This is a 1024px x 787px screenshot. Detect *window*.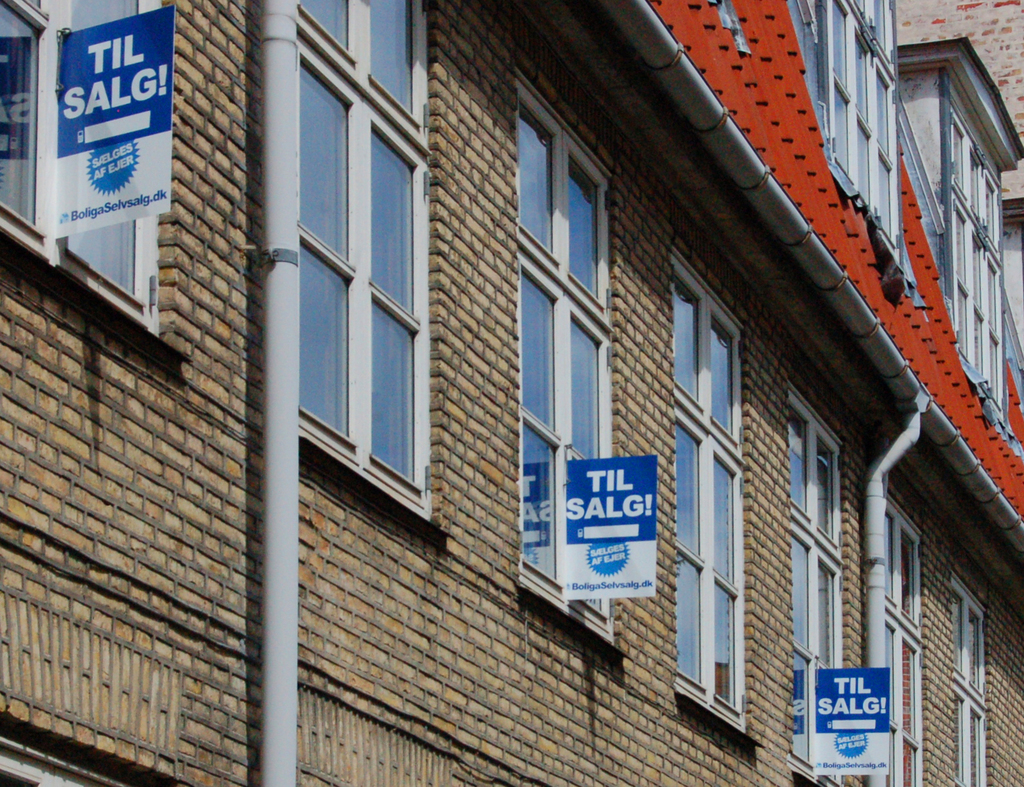
950, 577, 993, 786.
